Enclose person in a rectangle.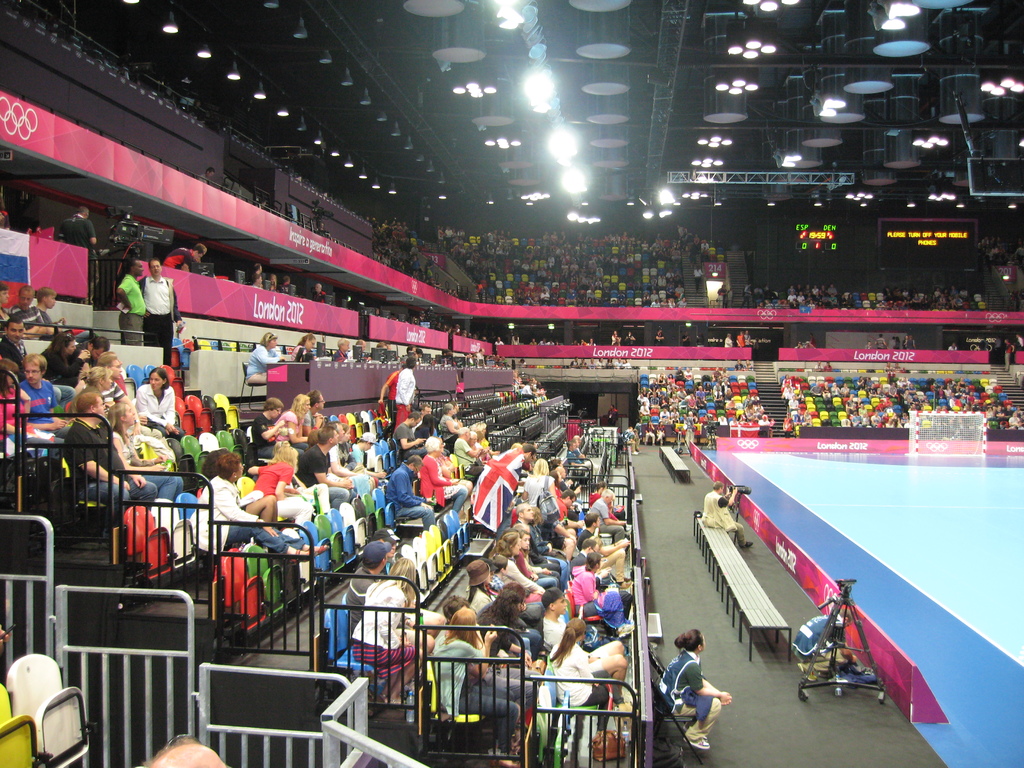
Rect(82, 335, 109, 362).
